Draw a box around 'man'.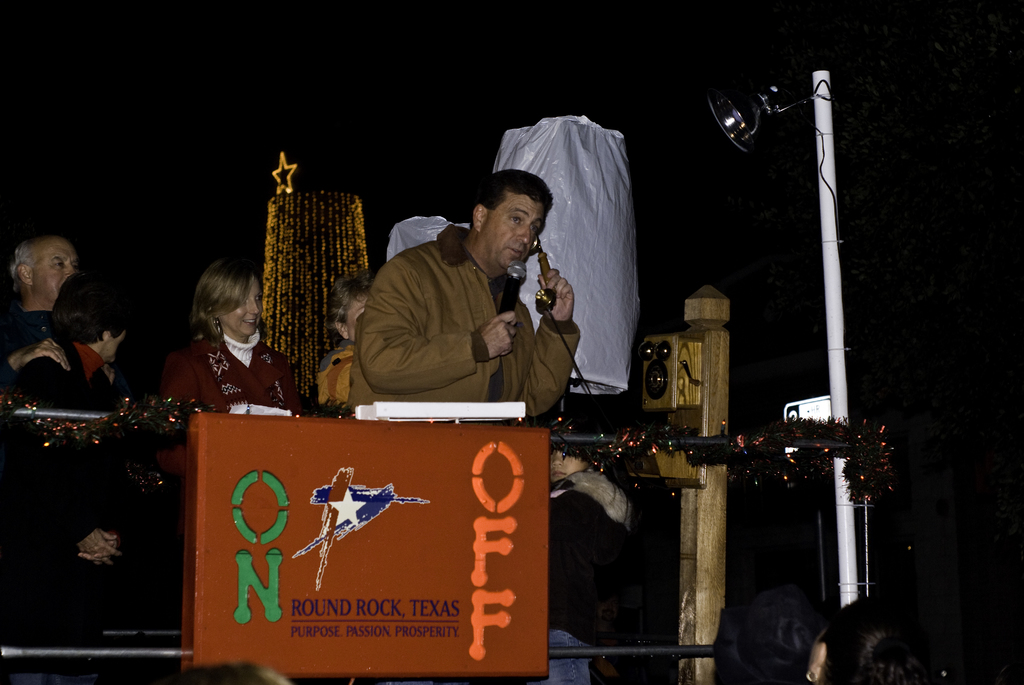
<bbox>1, 237, 81, 379</bbox>.
